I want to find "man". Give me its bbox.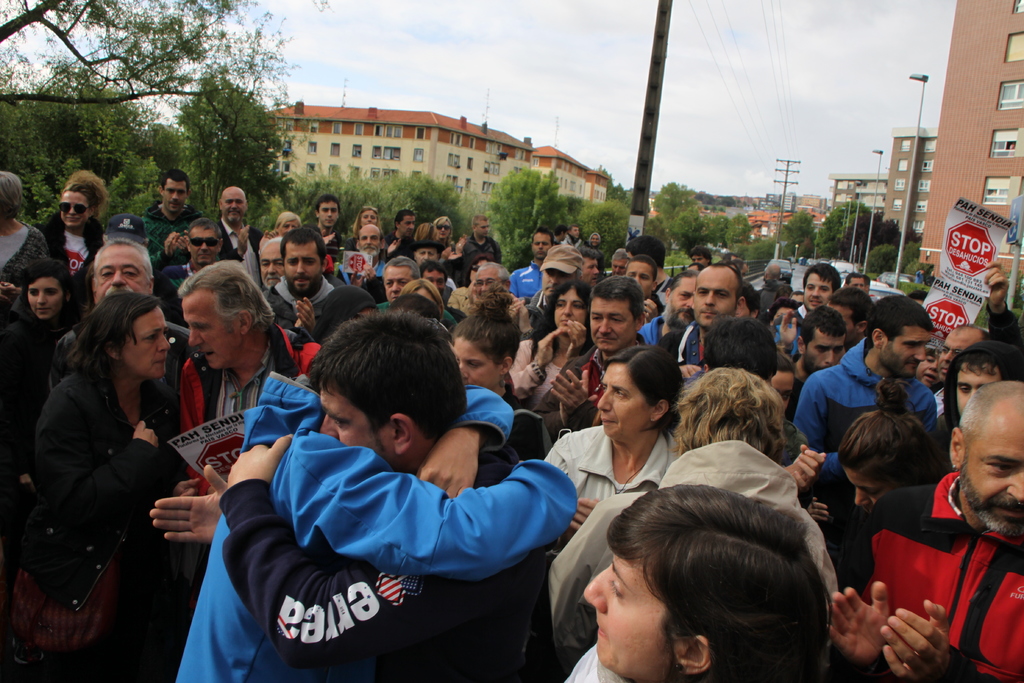
bbox=(579, 248, 596, 283).
